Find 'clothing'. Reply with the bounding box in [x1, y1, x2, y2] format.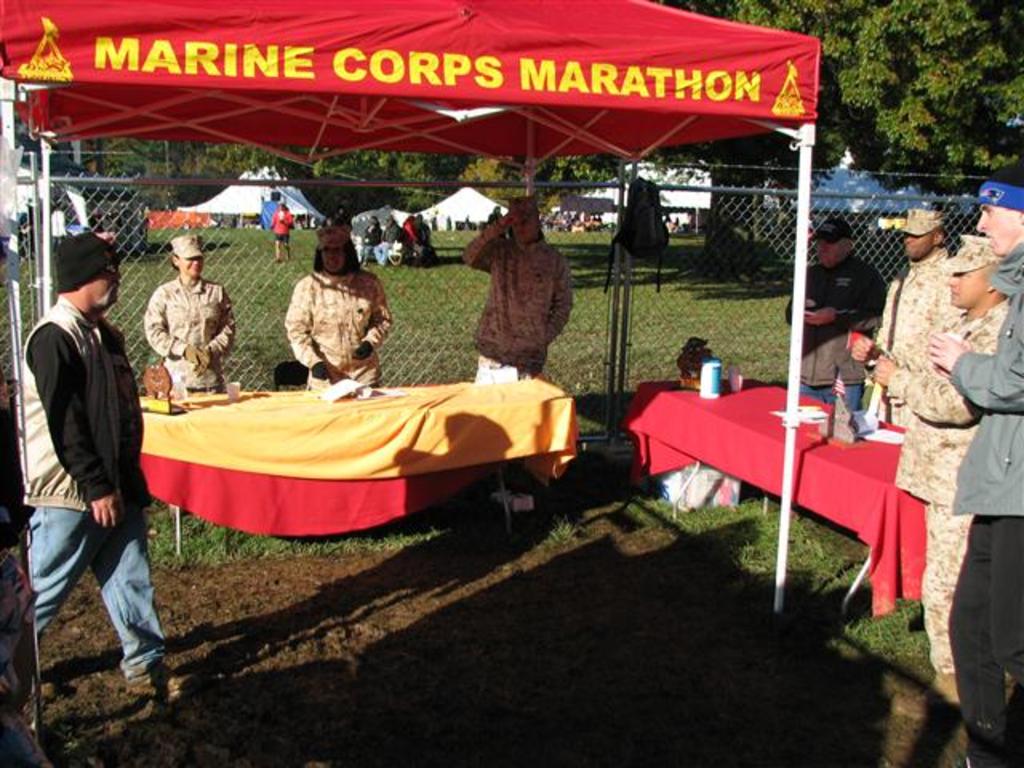
[886, 299, 1006, 674].
